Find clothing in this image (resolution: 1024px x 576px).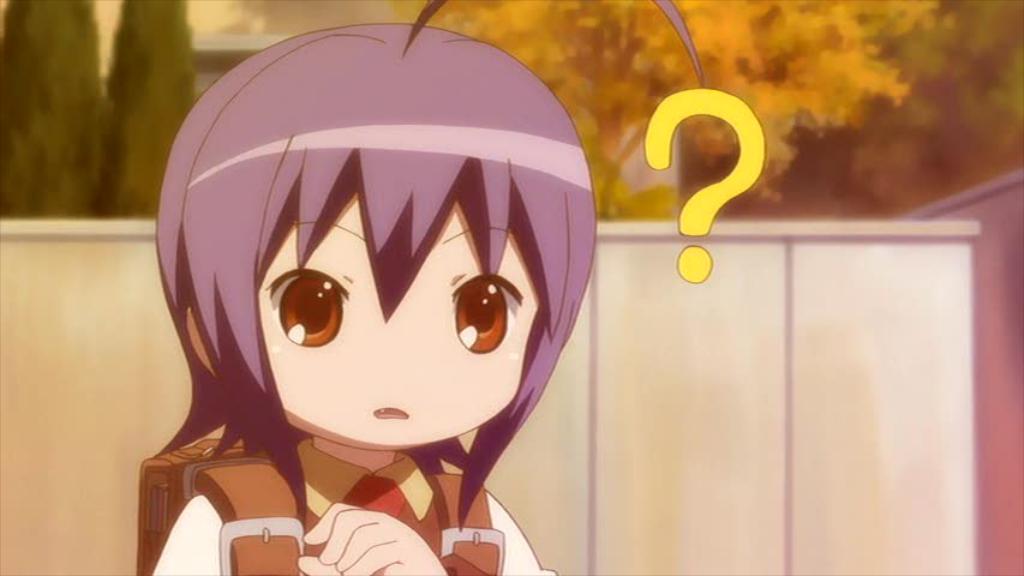
151 437 555 575.
